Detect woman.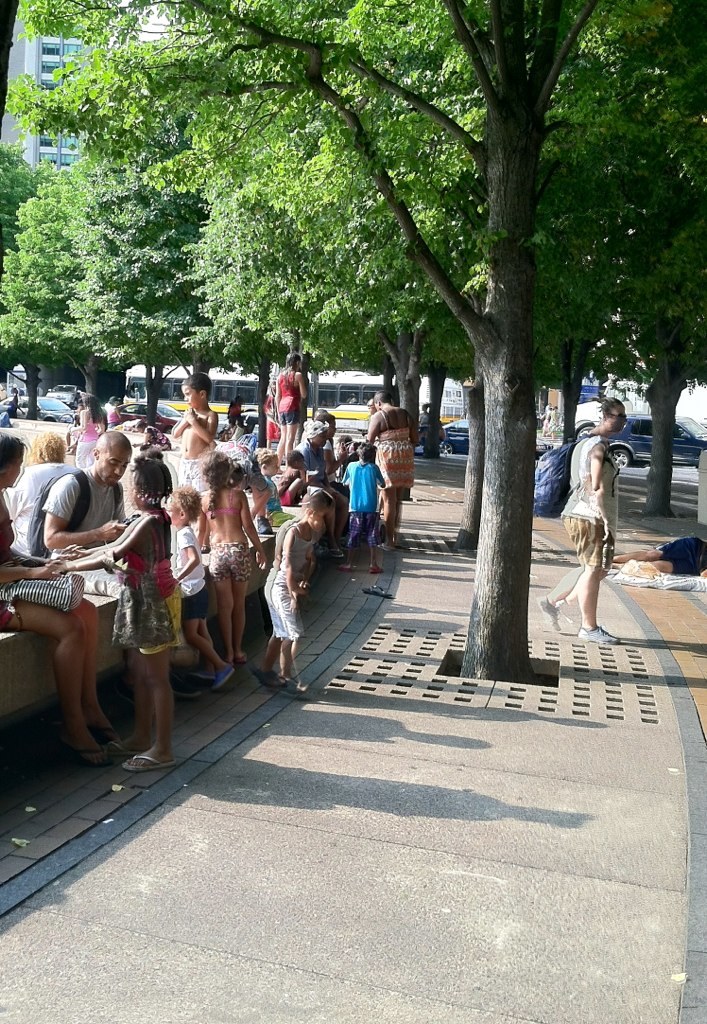
Detected at 0:429:67:544.
